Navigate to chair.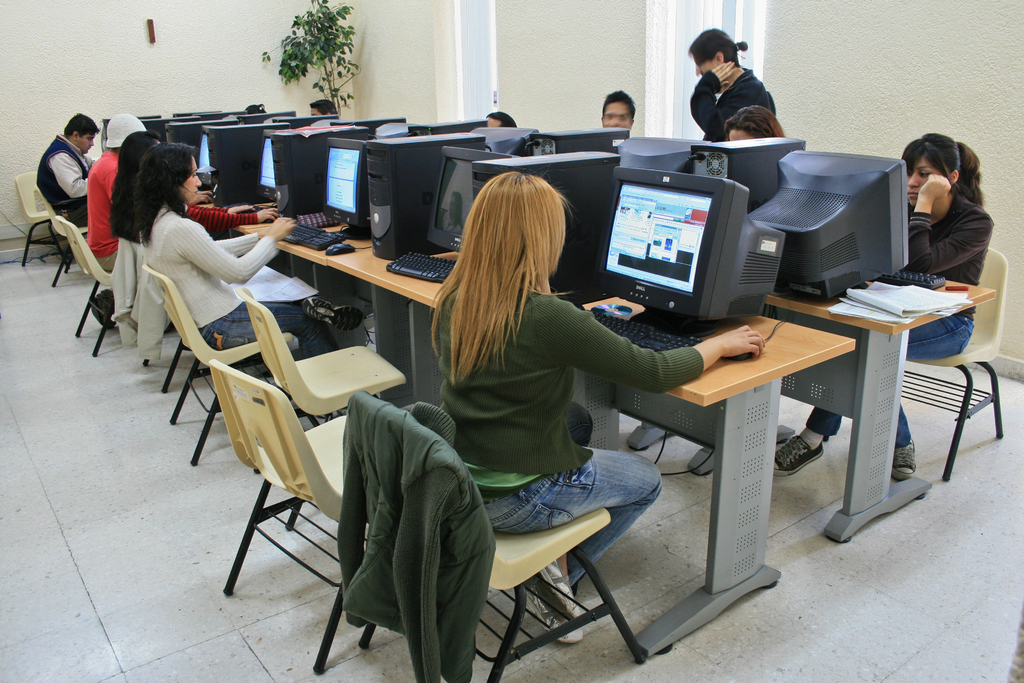
Navigation target: detection(905, 241, 1010, 483).
